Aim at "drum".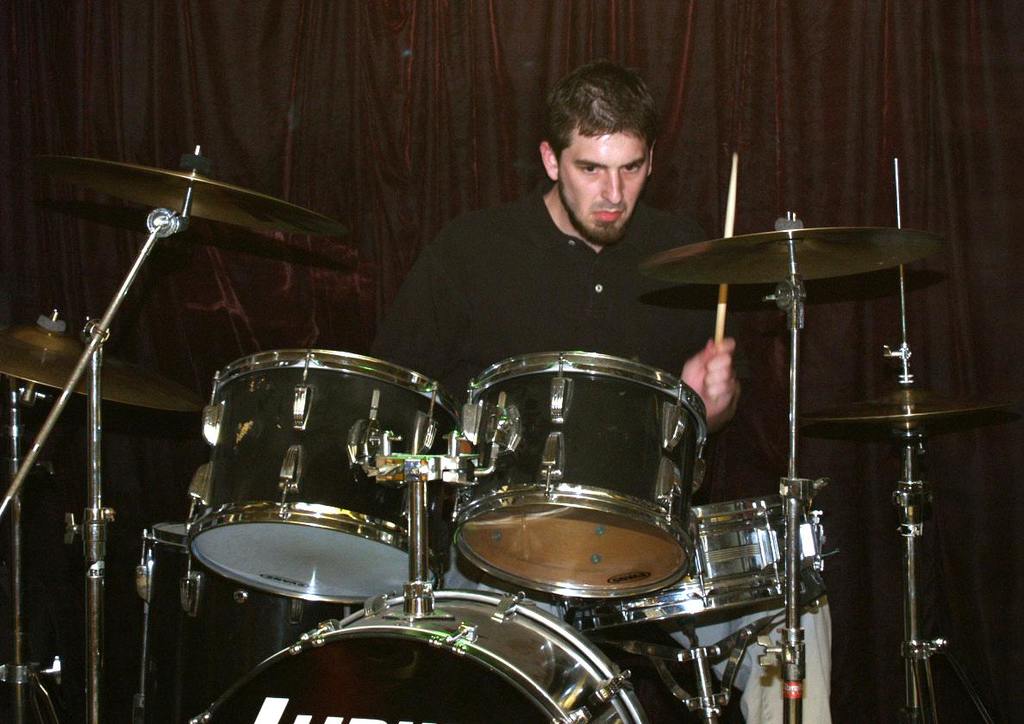
Aimed at crop(187, 346, 458, 603).
